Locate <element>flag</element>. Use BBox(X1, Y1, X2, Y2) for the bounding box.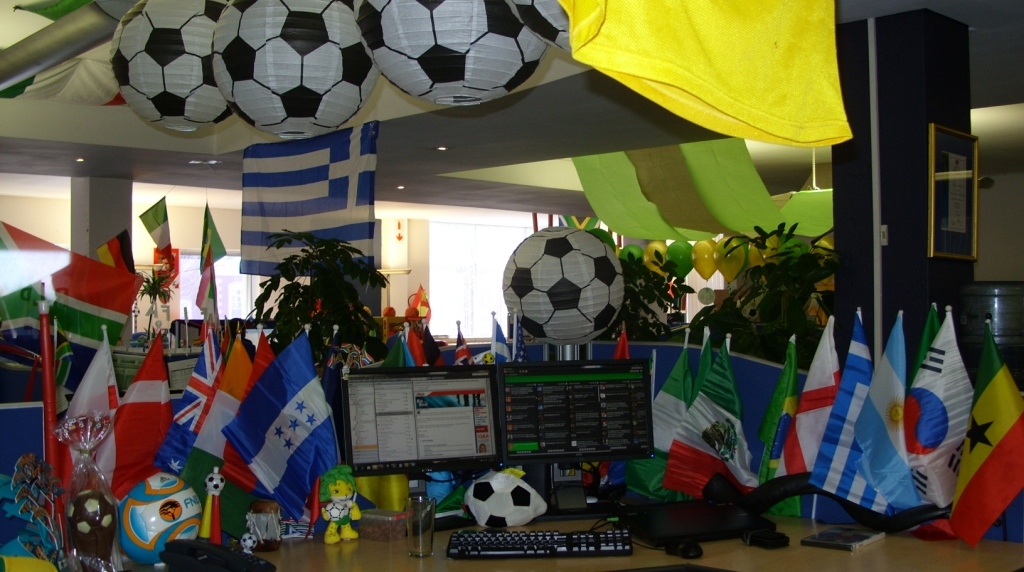
BBox(0, 223, 152, 350).
